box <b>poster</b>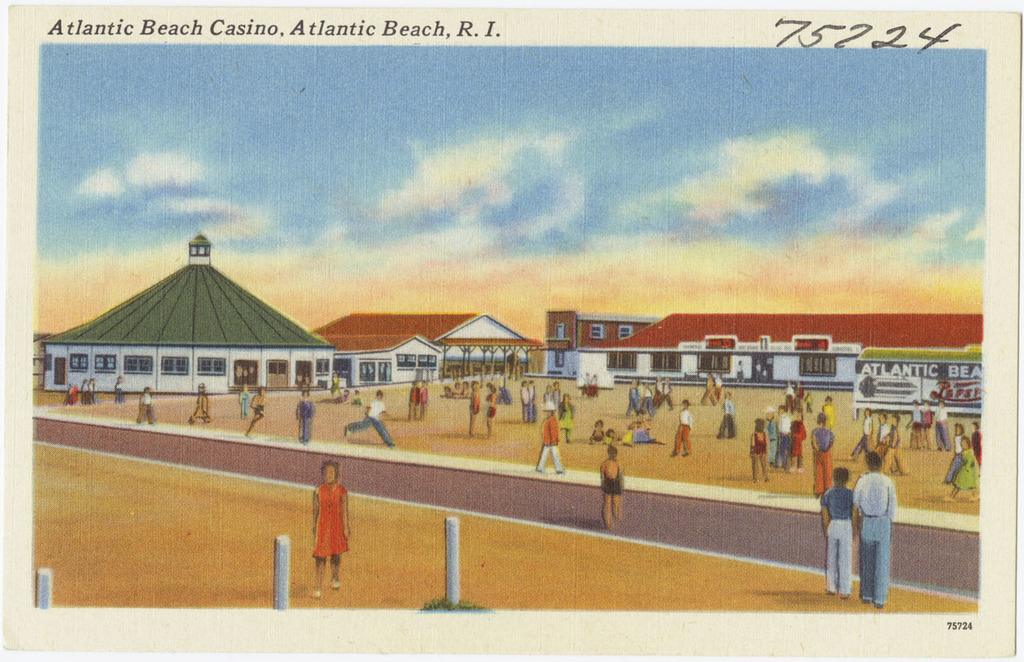
0/0/1023/661
